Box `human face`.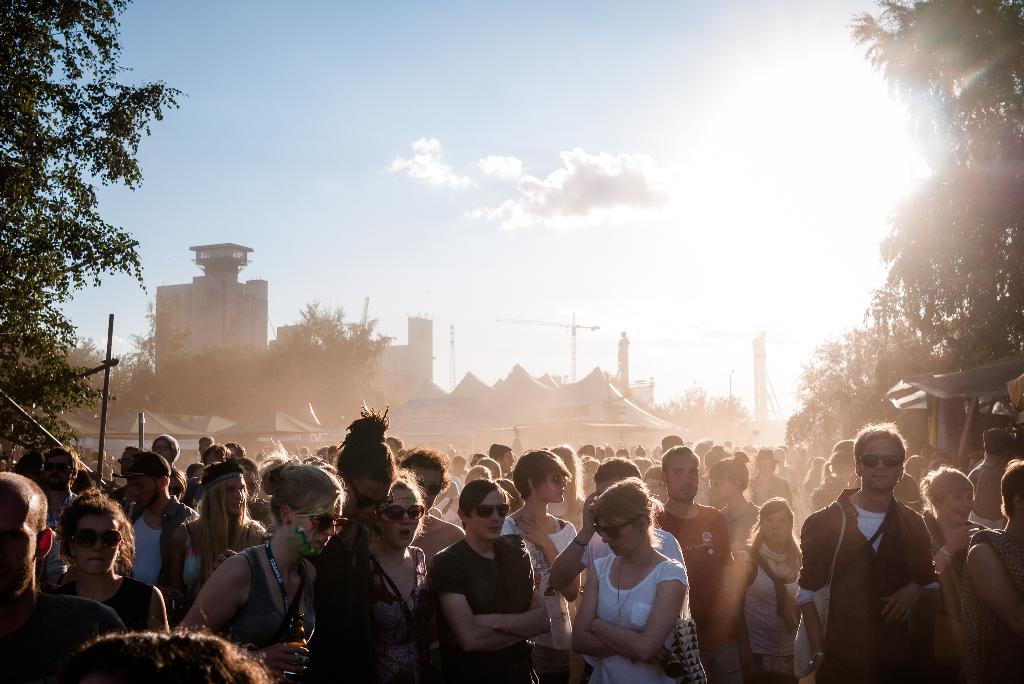
<bbox>70, 512, 118, 580</bbox>.
